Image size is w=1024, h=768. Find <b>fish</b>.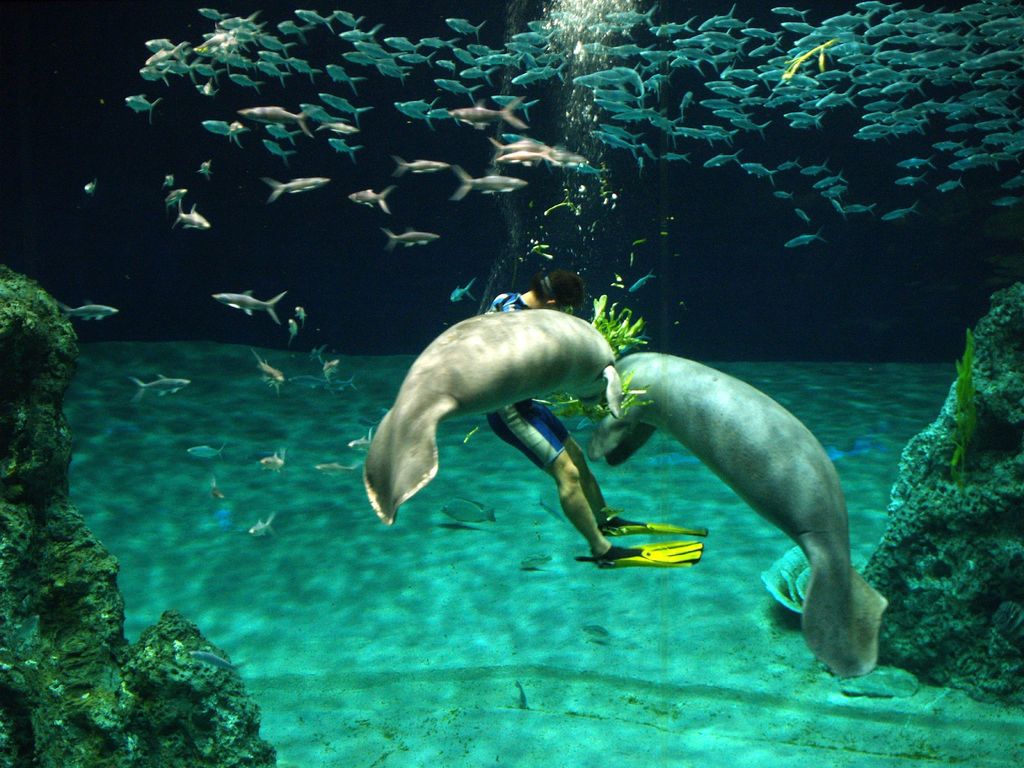
rect(257, 355, 286, 387).
